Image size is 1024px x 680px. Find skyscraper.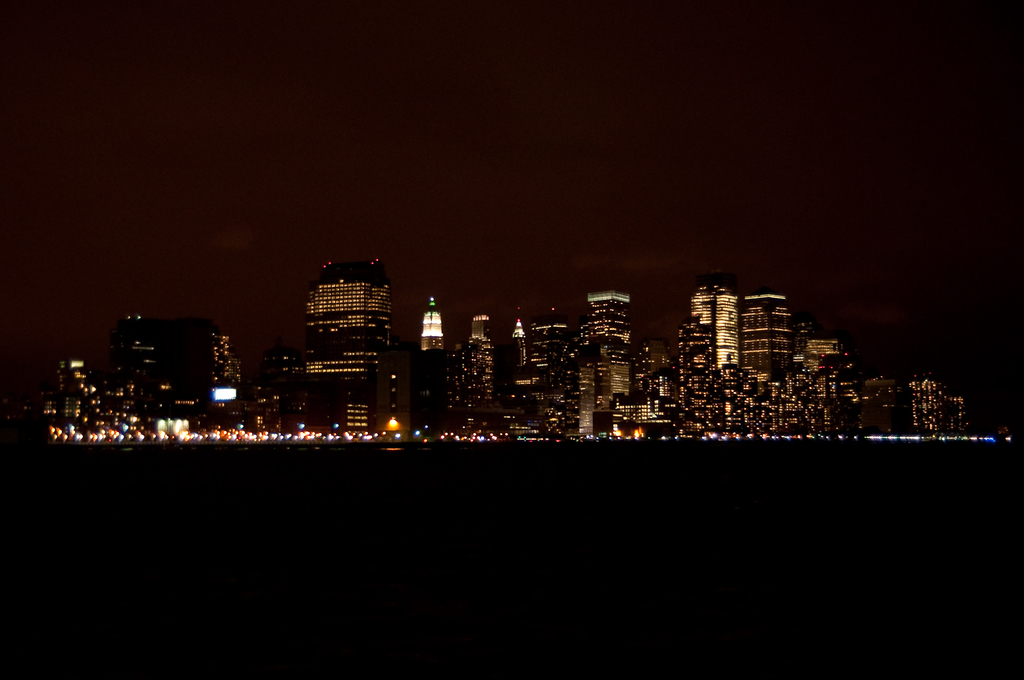
<region>305, 263, 399, 430</region>.
